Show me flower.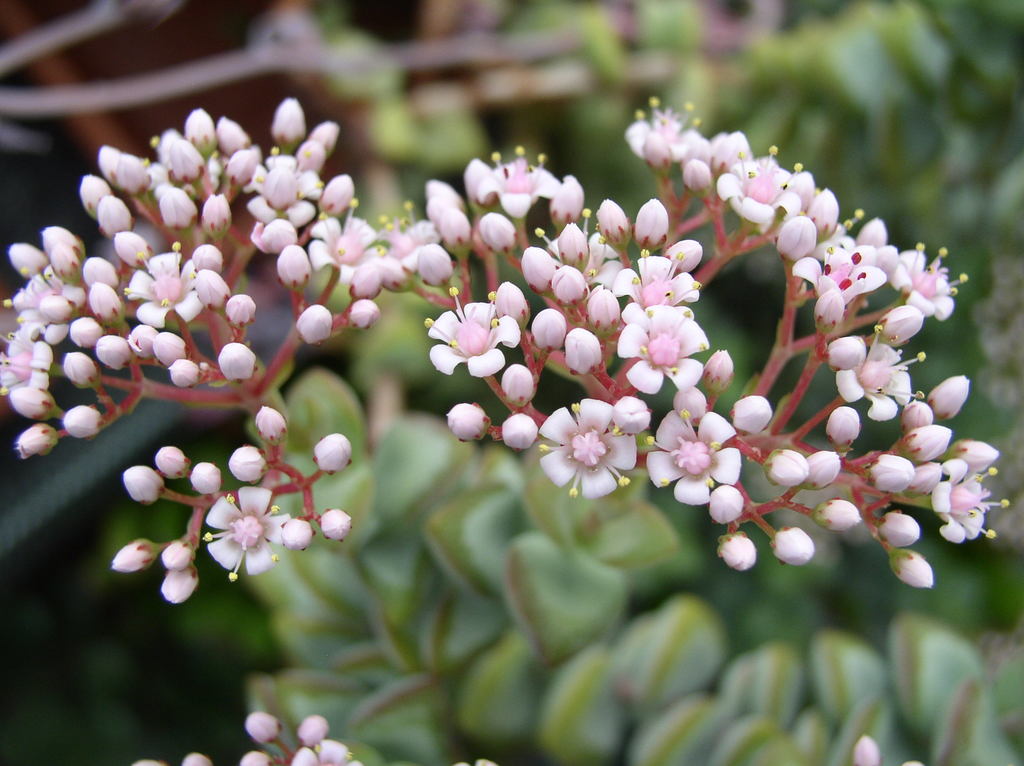
flower is here: {"x1": 546, "y1": 394, "x2": 640, "y2": 492}.
